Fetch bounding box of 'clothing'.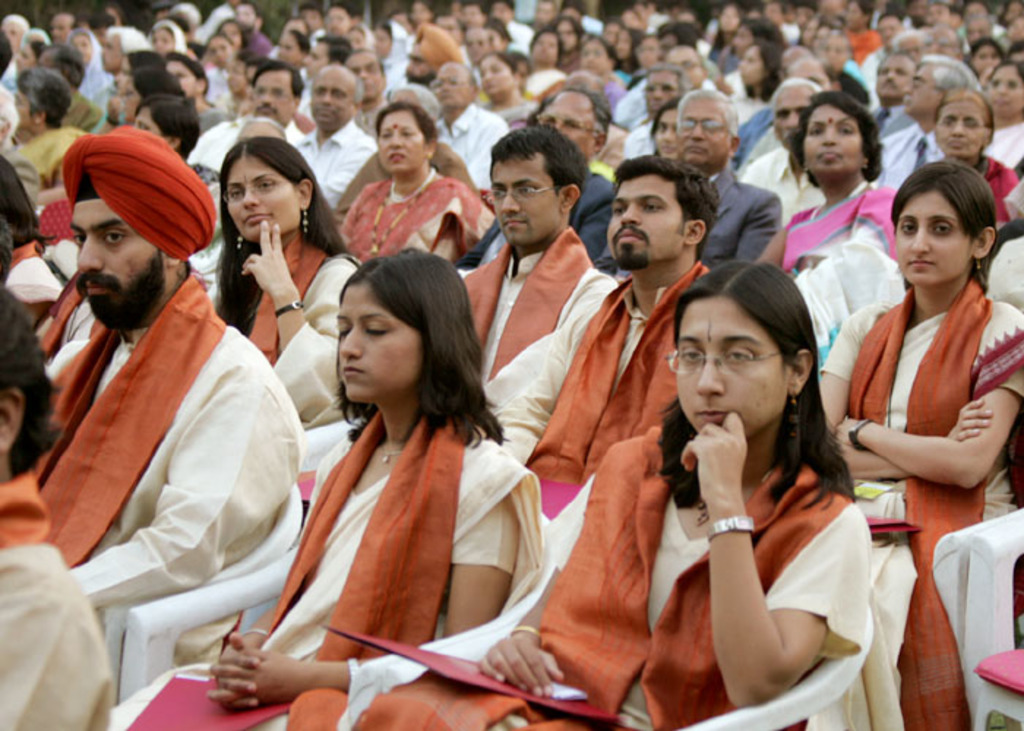
Bbox: detection(453, 222, 619, 434).
